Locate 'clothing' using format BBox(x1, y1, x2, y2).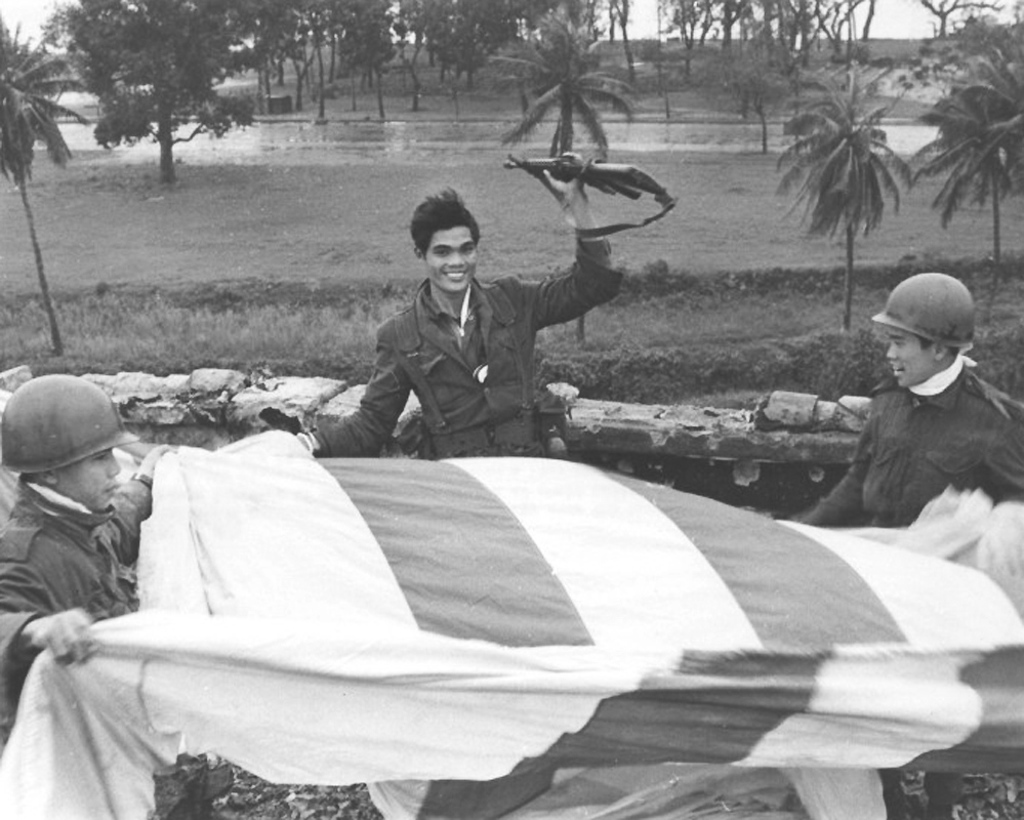
BBox(815, 305, 1001, 536).
